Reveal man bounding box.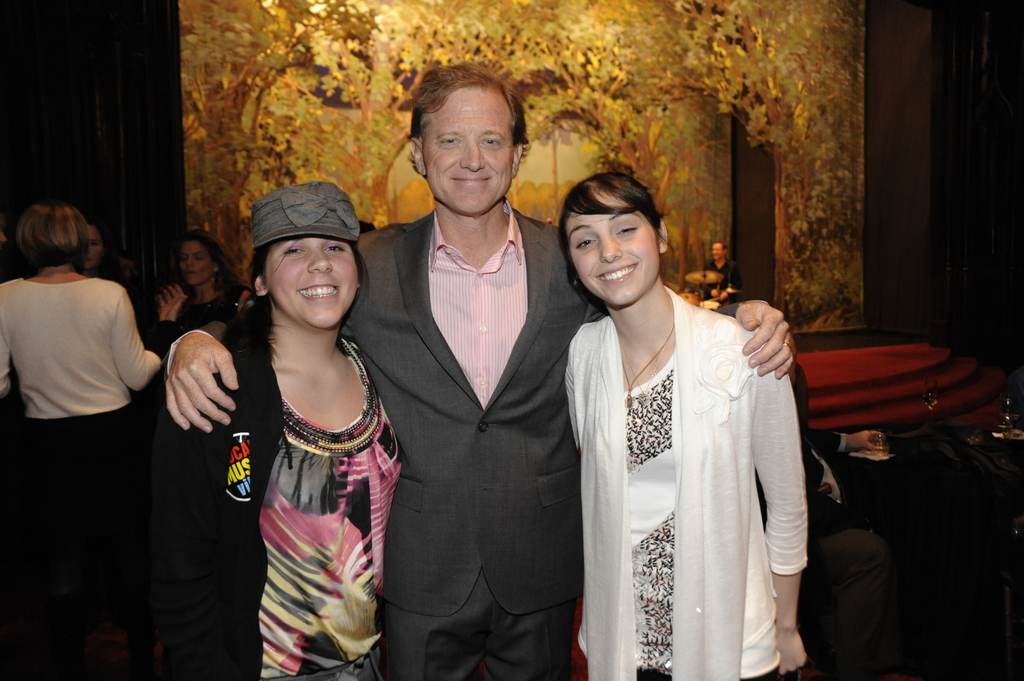
Revealed: [168, 60, 794, 680].
